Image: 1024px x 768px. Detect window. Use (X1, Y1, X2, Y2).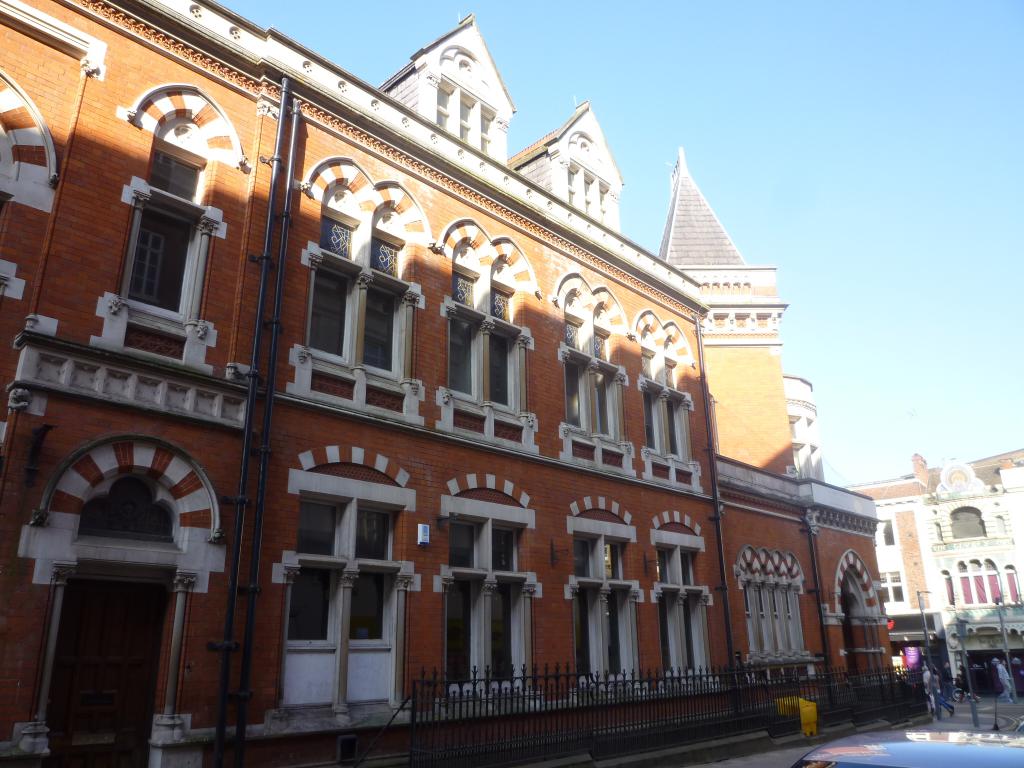
(645, 387, 660, 456).
